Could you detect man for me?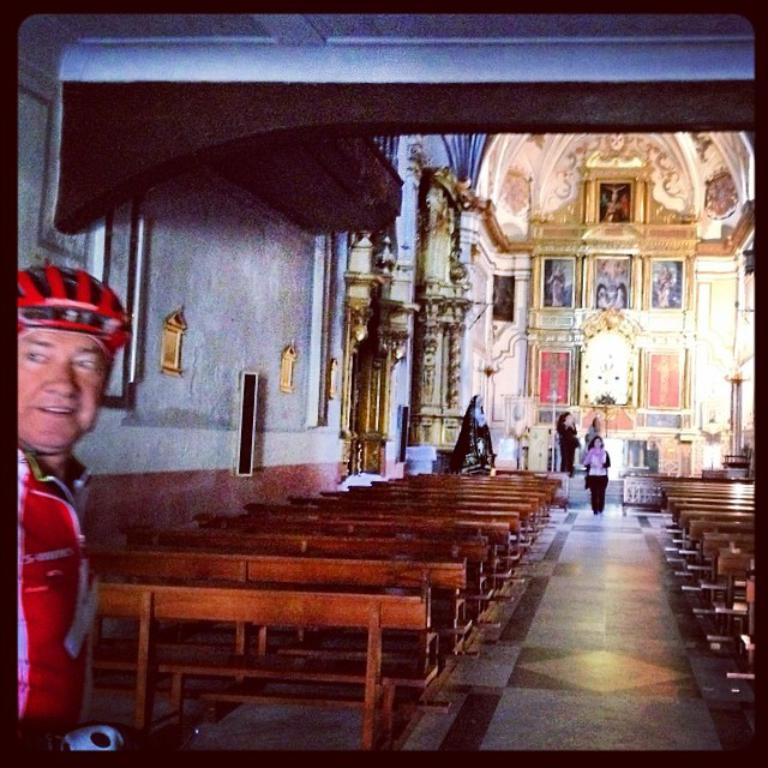
Detection result: 1 281 138 718.
